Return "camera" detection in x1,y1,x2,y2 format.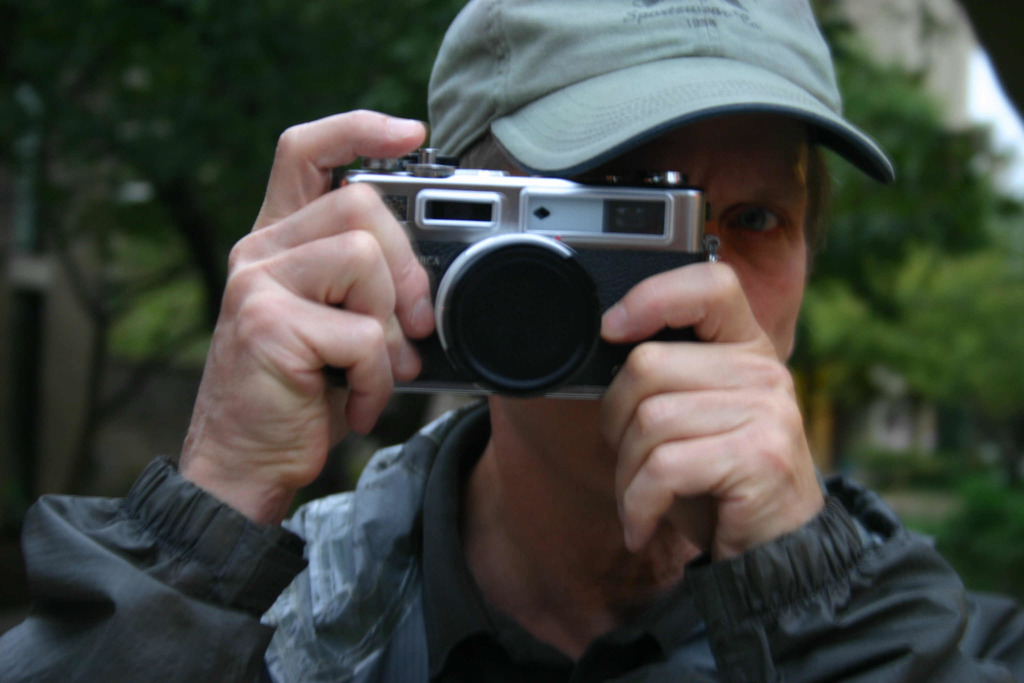
338,147,728,398.
